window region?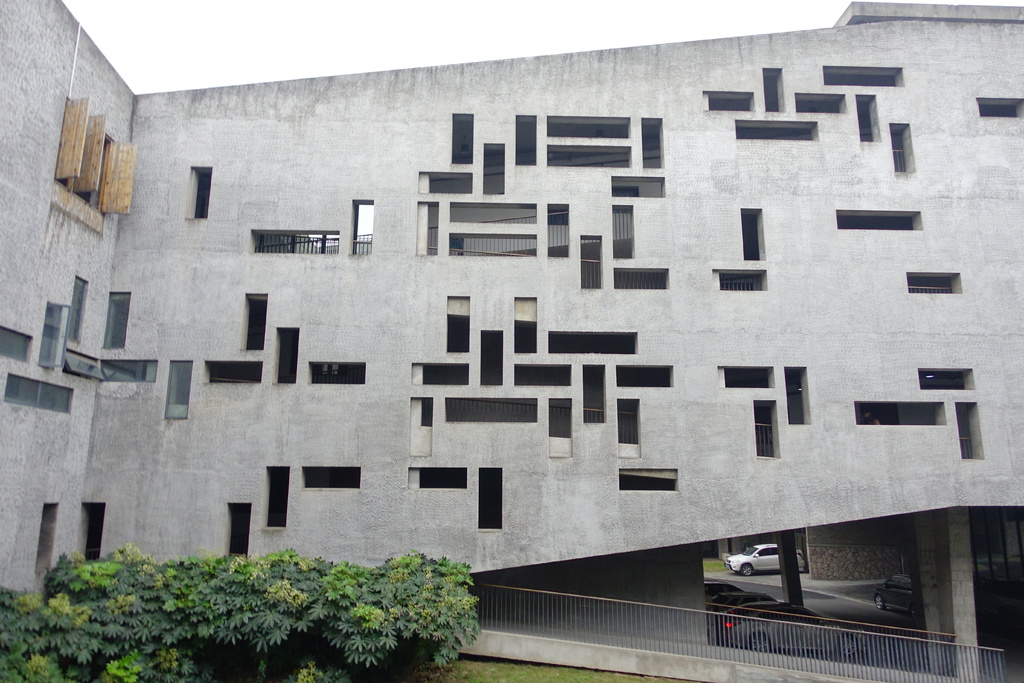
box(275, 325, 298, 385)
